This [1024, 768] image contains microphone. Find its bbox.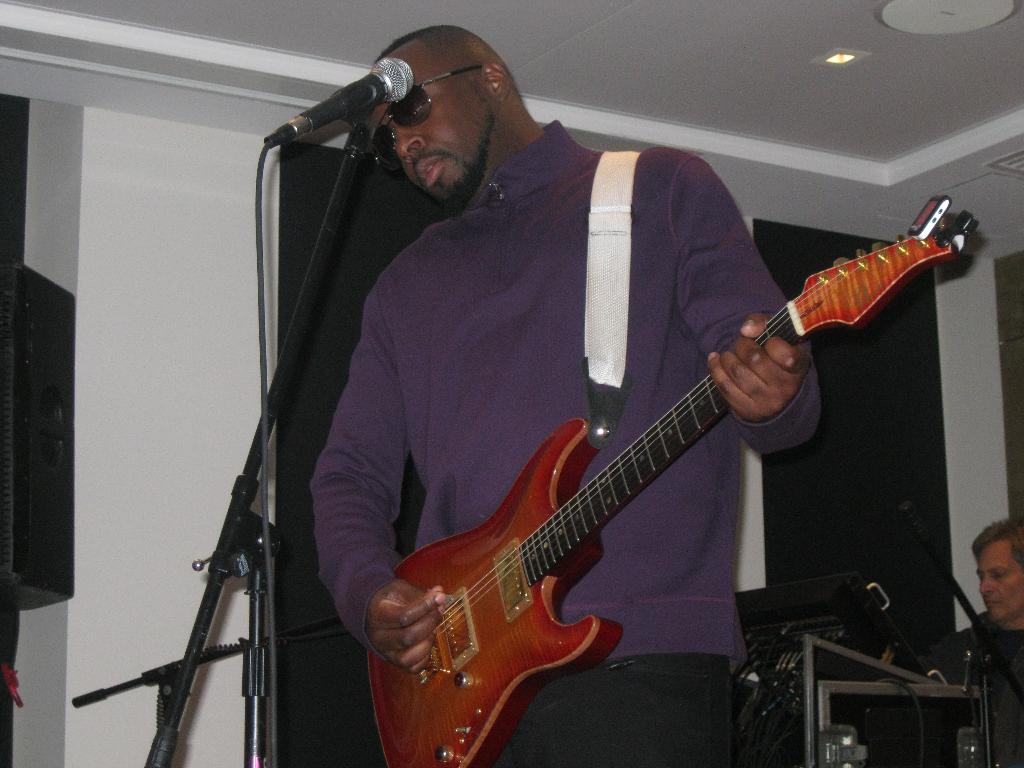
x1=274, y1=51, x2=406, y2=147.
